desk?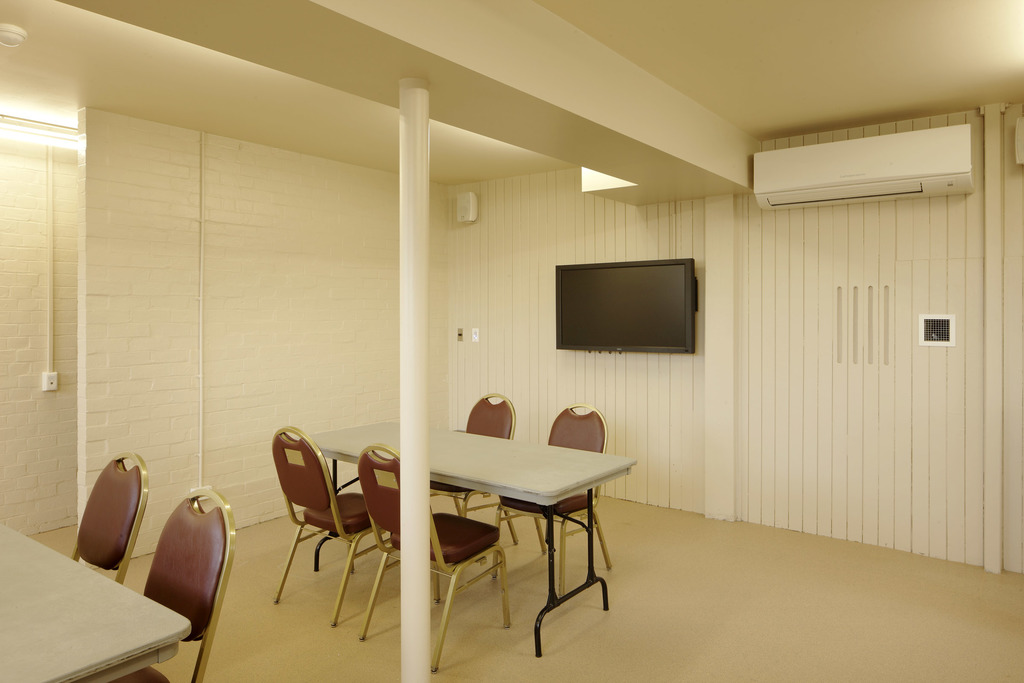
bbox(0, 522, 191, 682)
